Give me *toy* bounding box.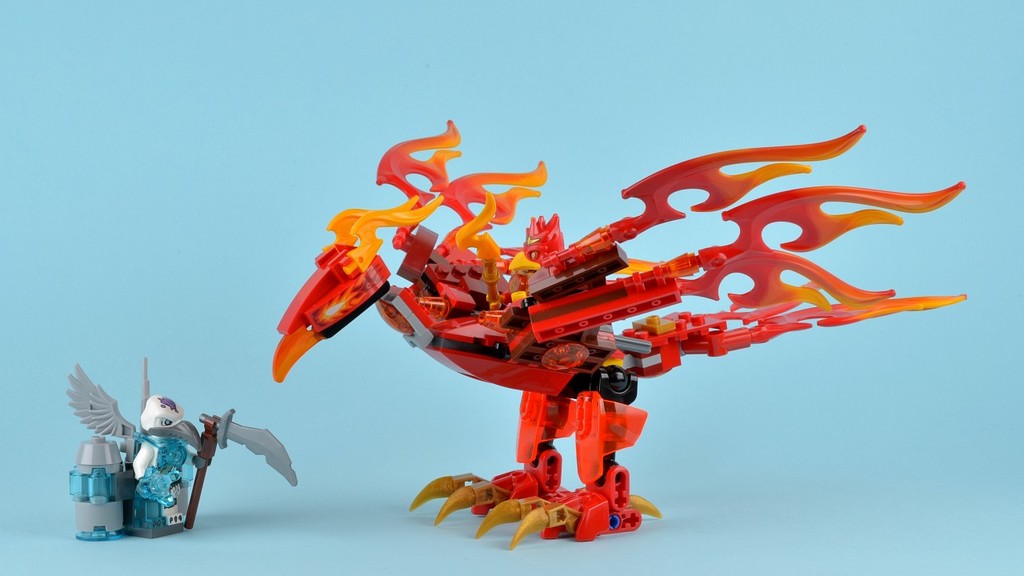
locate(63, 355, 301, 544).
